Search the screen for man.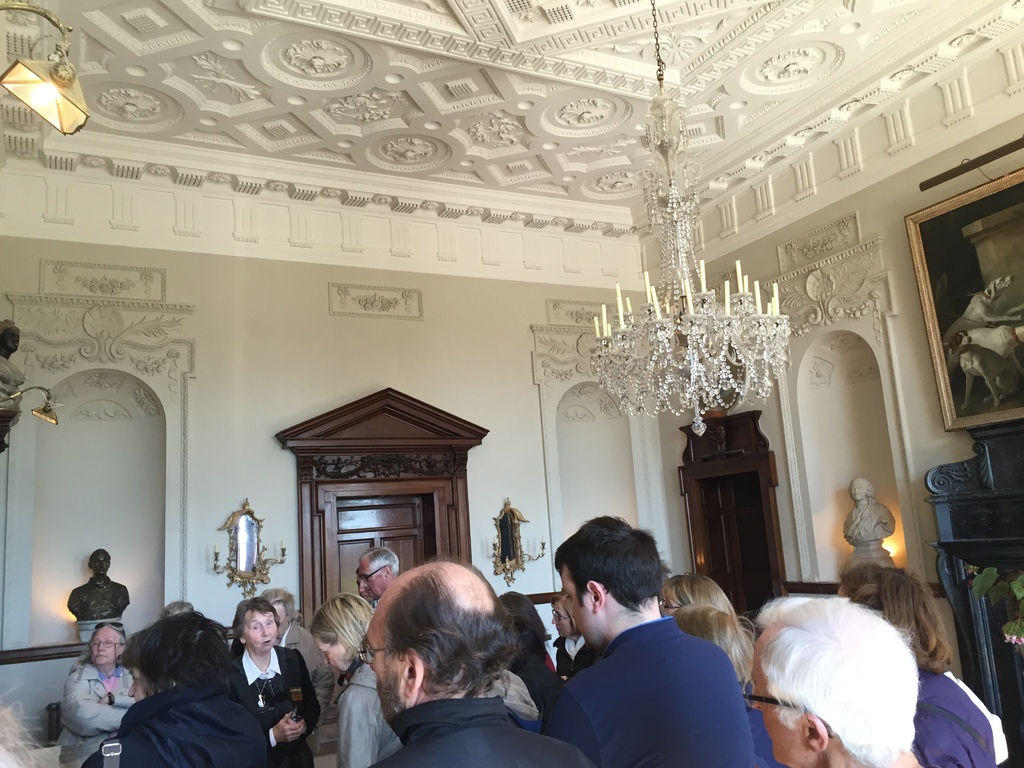
Found at x1=358 y1=544 x2=399 y2=596.
